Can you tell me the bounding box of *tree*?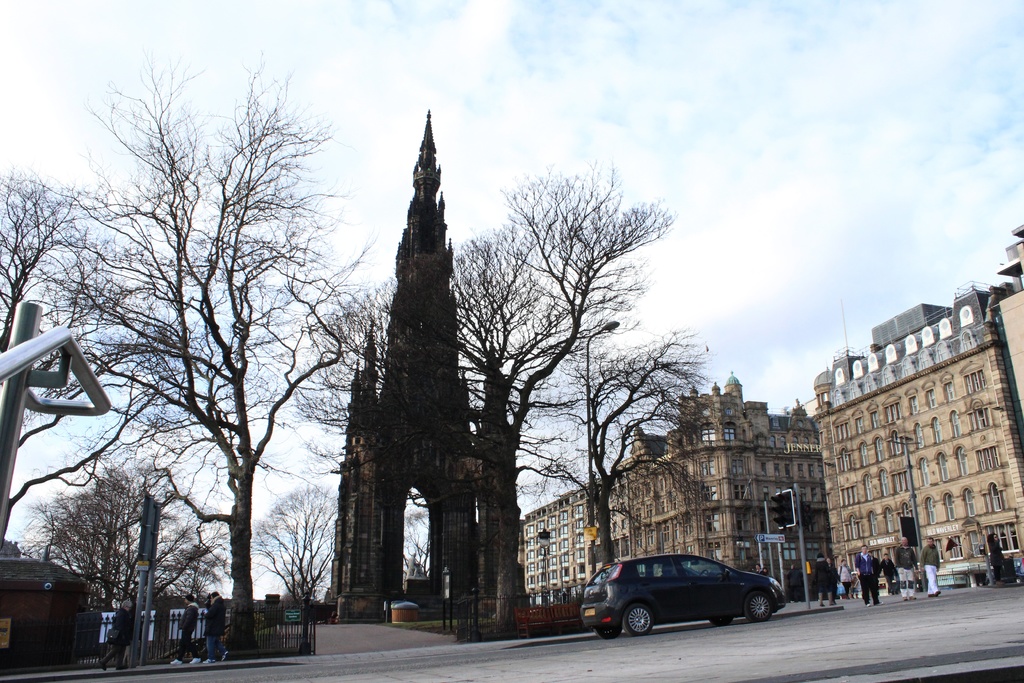
bbox=(403, 492, 435, 579).
